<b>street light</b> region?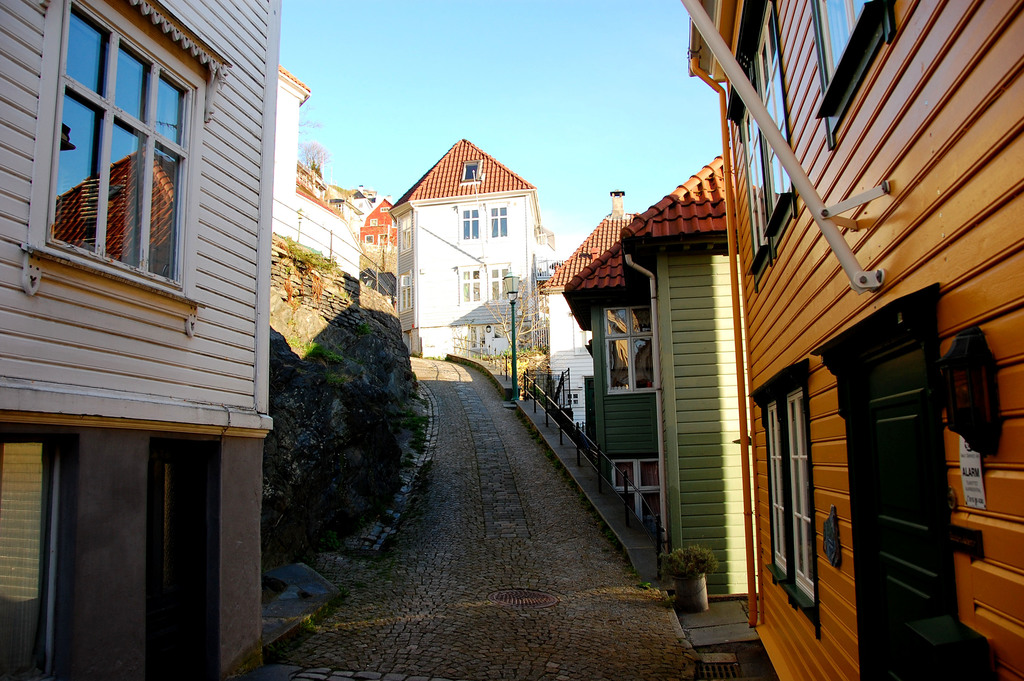
[500,268,526,403]
